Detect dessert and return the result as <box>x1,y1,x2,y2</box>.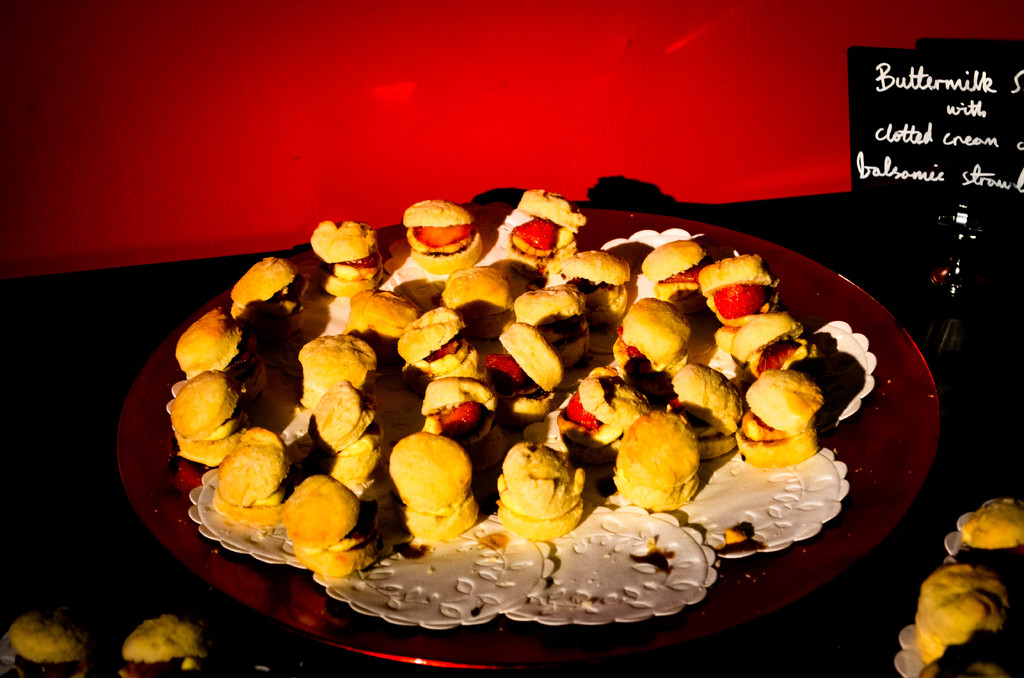
<box>239,250,310,326</box>.
